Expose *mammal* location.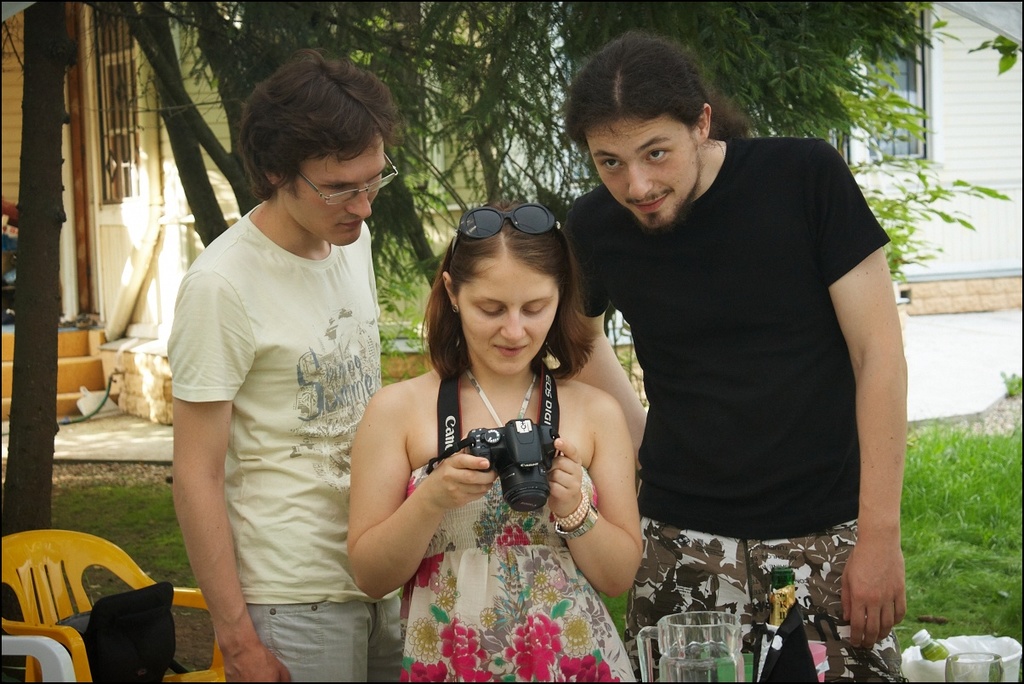
Exposed at pyautogui.locateOnScreen(345, 203, 646, 681).
